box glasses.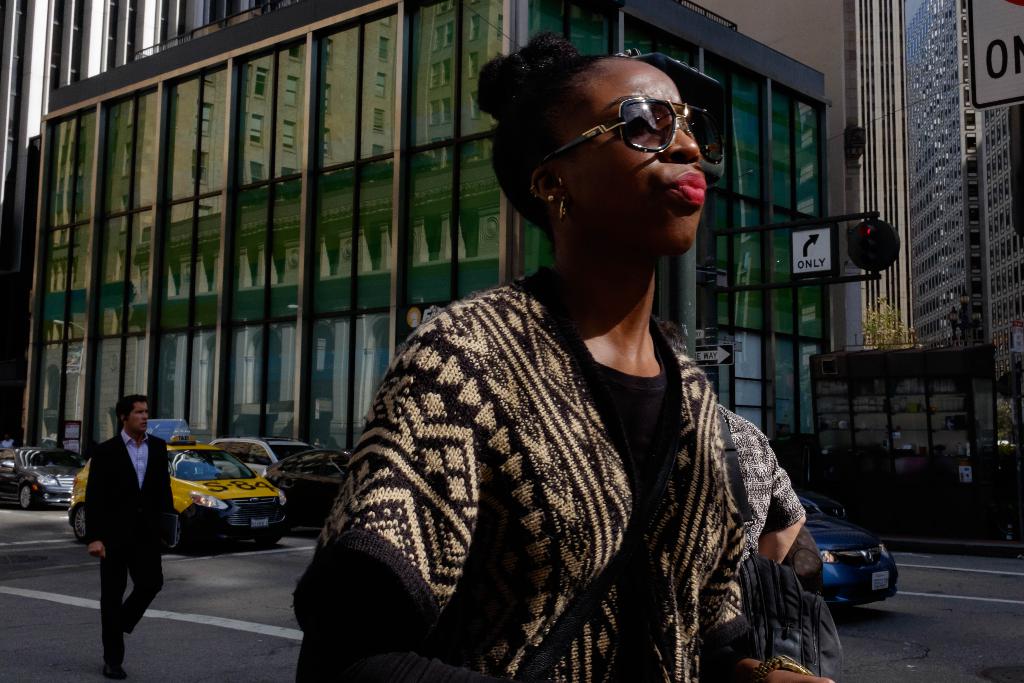
box=[527, 94, 737, 163].
